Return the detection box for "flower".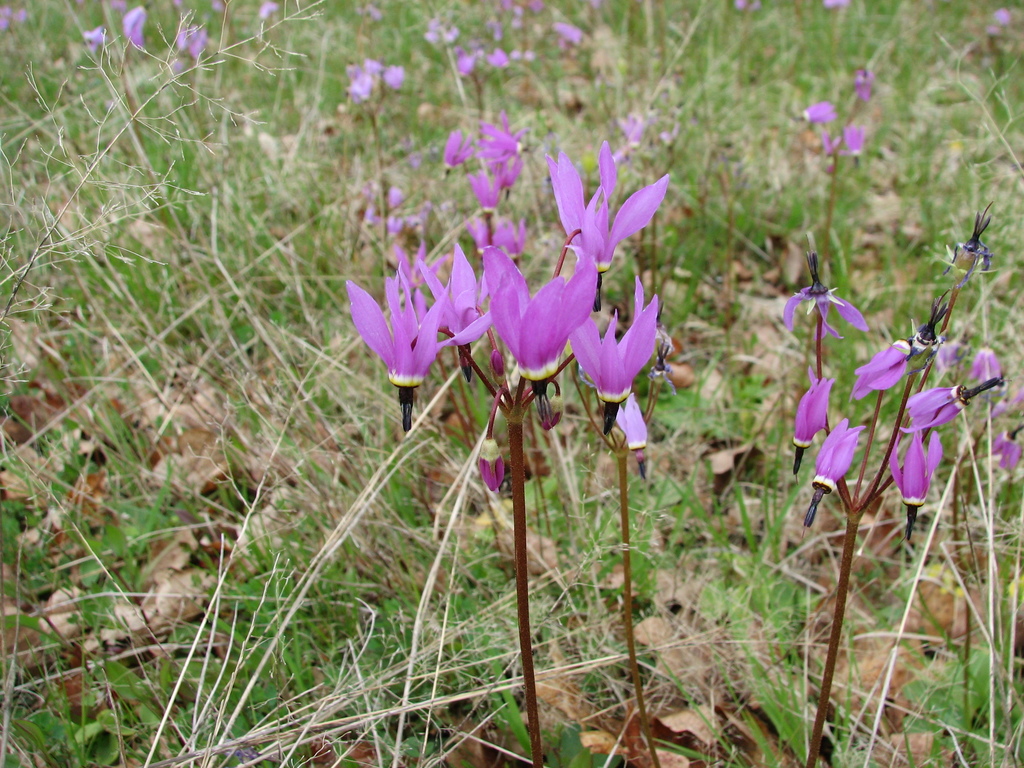
489, 241, 600, 397.
